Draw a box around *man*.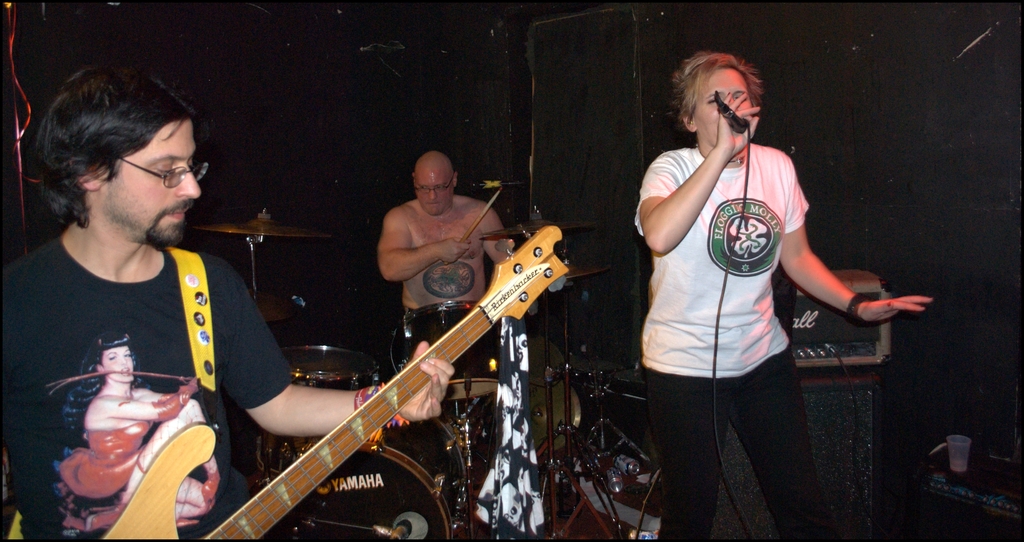
0,62,460,541.
